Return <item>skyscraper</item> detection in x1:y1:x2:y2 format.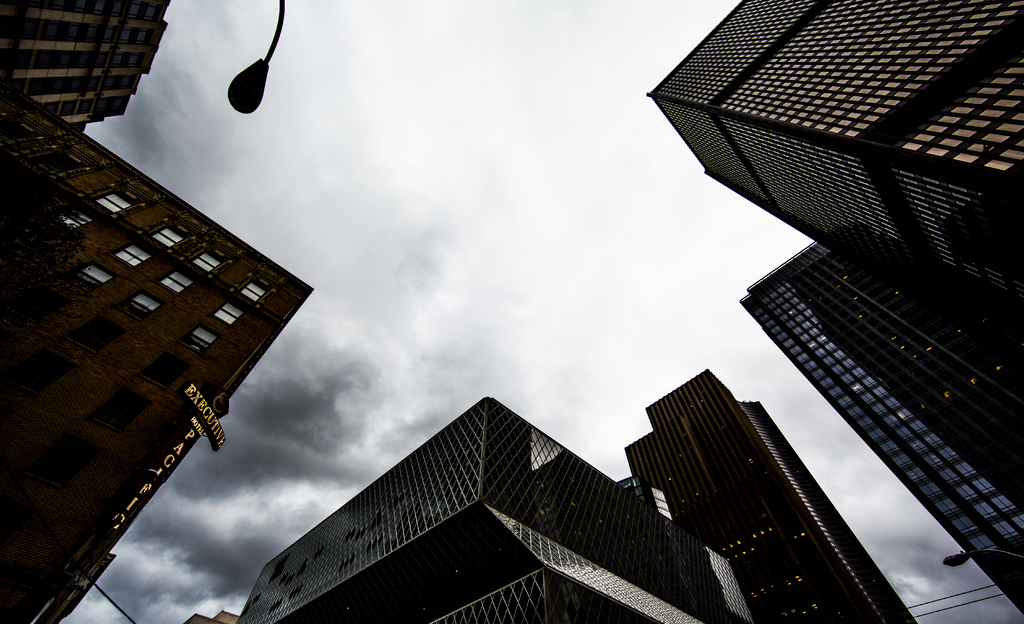
0:0:157:142.
